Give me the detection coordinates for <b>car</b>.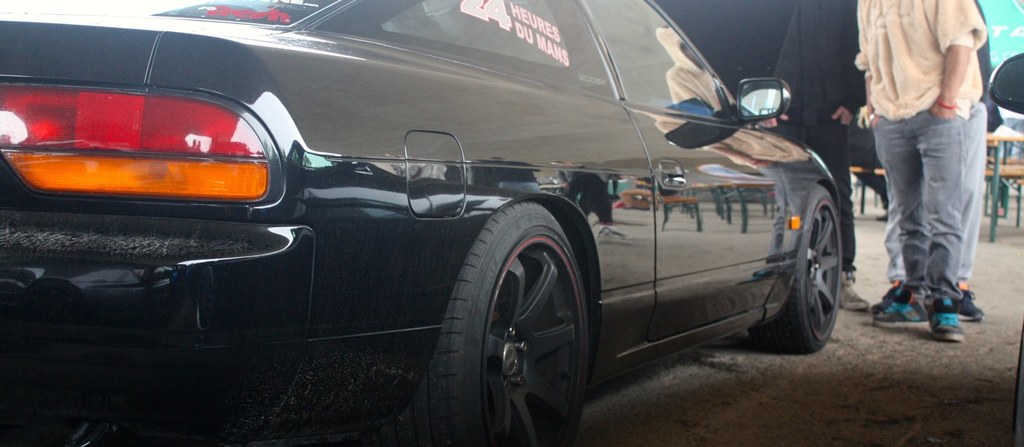
0,0,845,446.
